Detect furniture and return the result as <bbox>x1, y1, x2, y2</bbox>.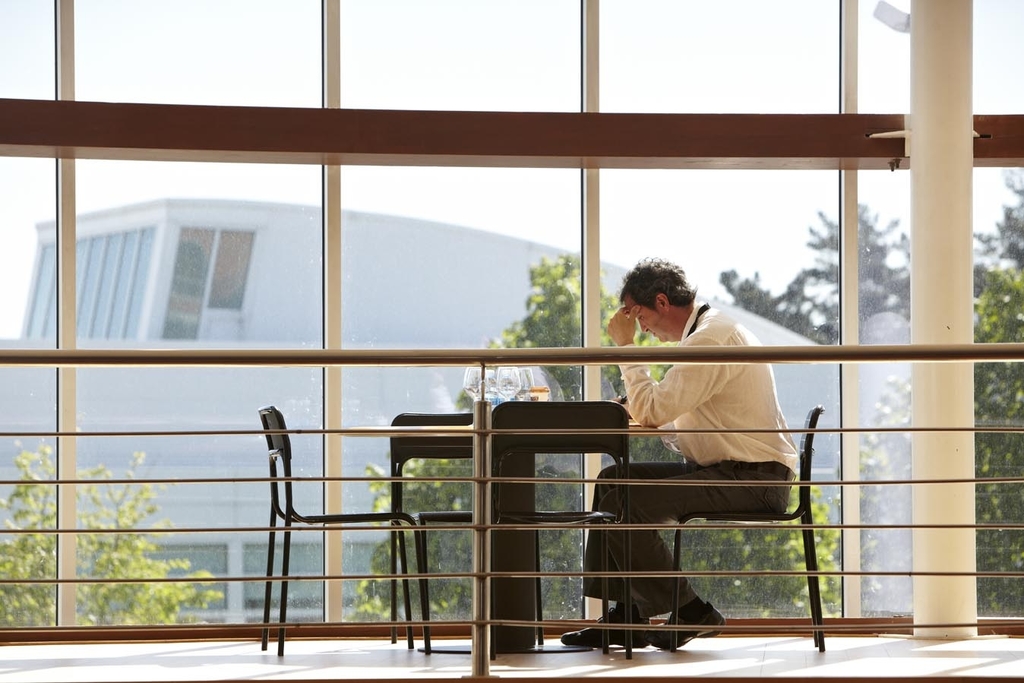
<bbox>485, 397, 634, 662</bbox>.
